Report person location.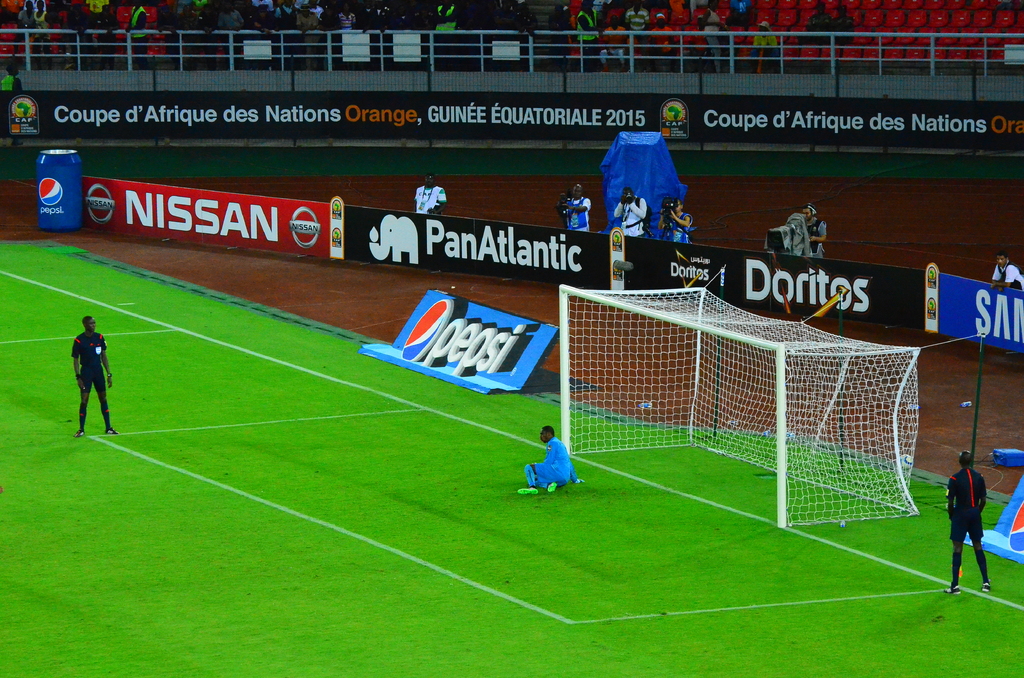
Report: [521,424,586,501].
